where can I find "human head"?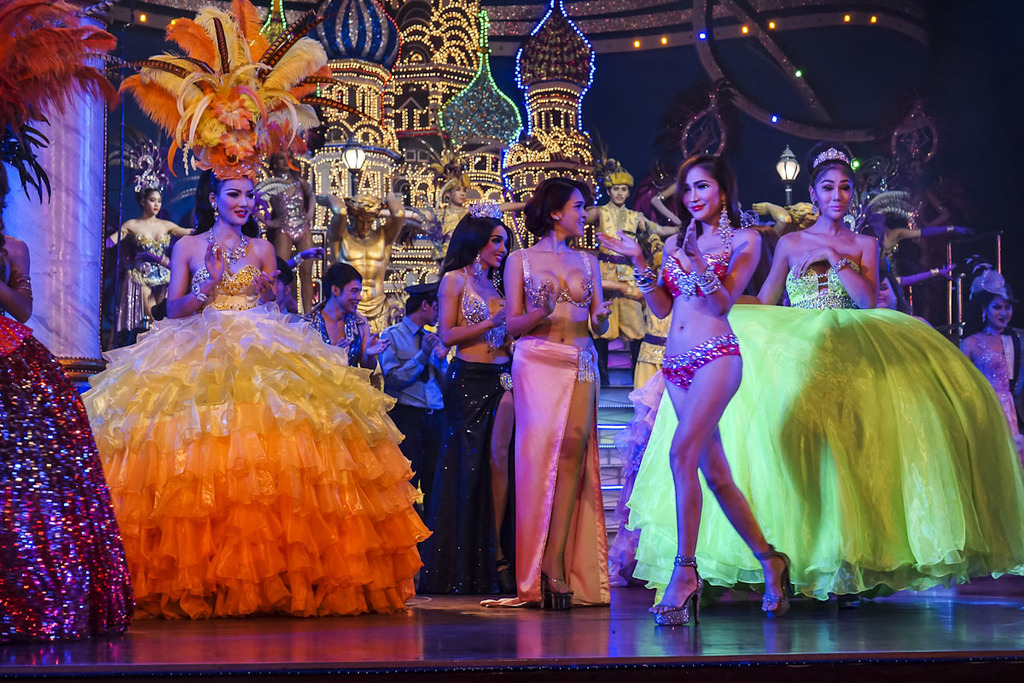
You can find it at region(599, 168, 637, 206).
